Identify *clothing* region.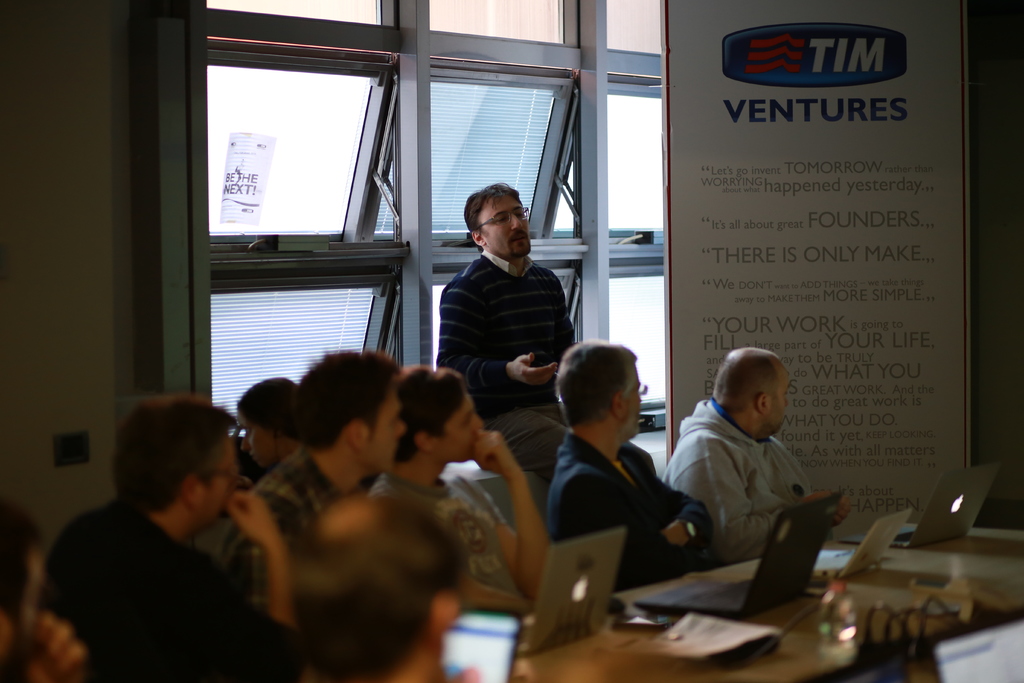
Region: [left=433, top=246, right=573, bottom=482].
